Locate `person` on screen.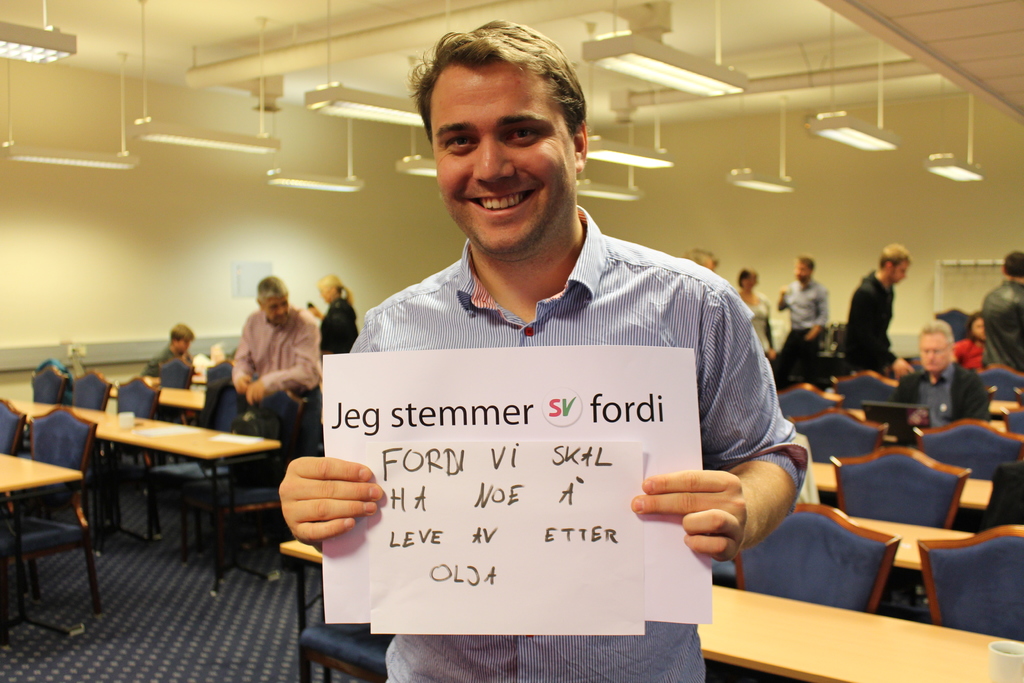
On screen at <box>685,253,717,267</box>.
